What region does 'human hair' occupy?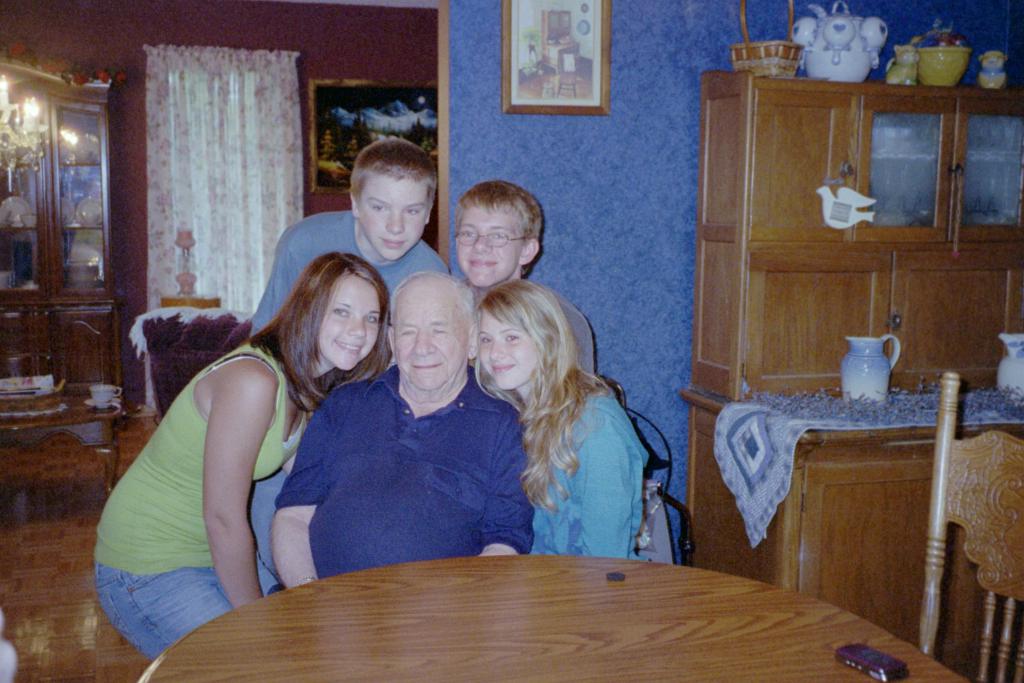
(473,278,611,514).
